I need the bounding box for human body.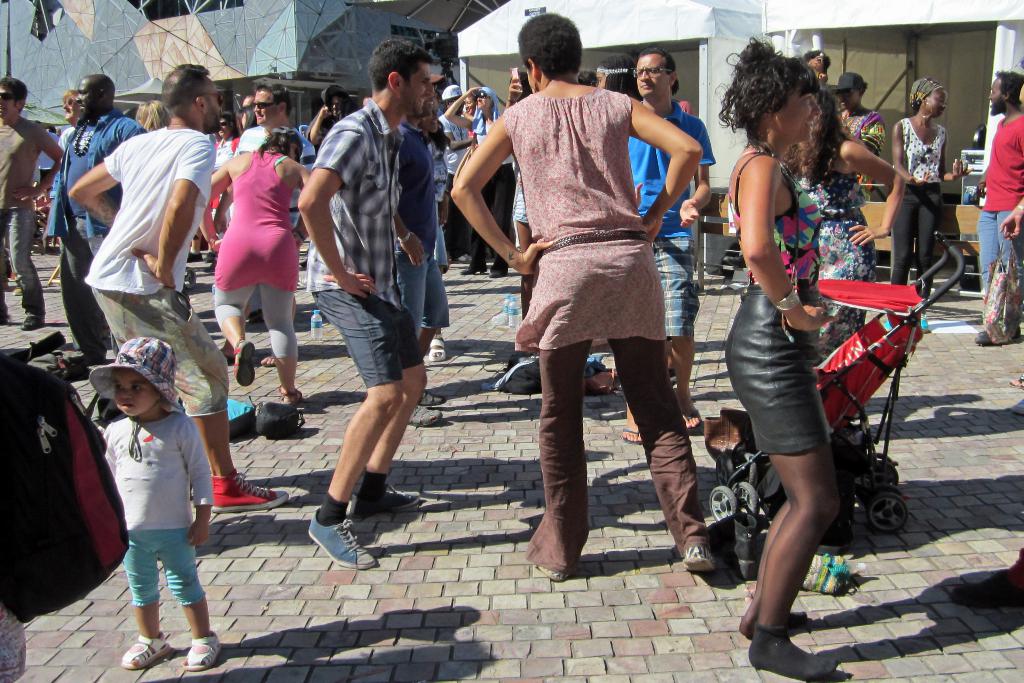
Here it is: select_region(838, 71, 890, 202).
